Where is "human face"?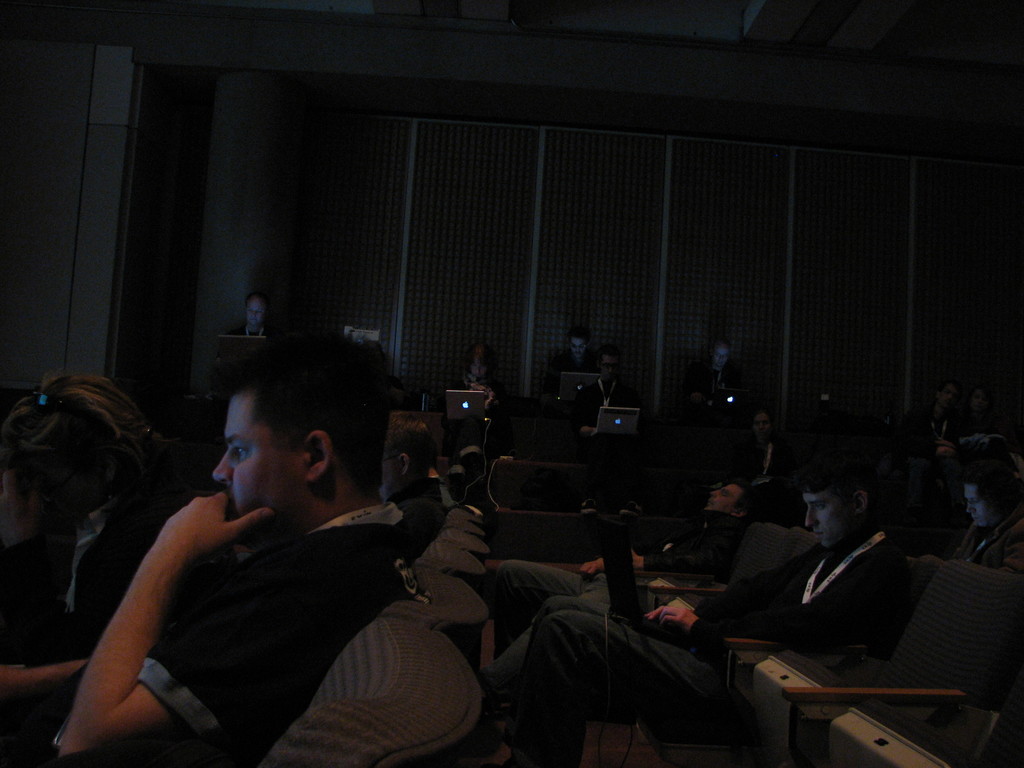
crop(212, 391, 306, 535).
